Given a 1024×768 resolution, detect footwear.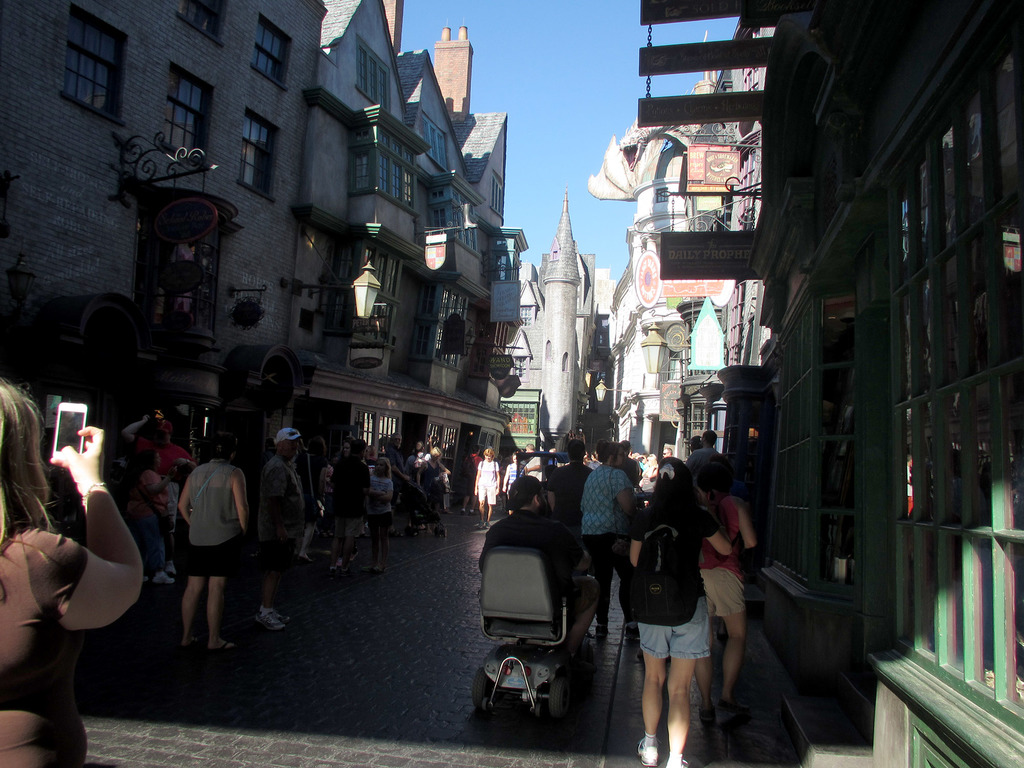
627:625:639:639.
